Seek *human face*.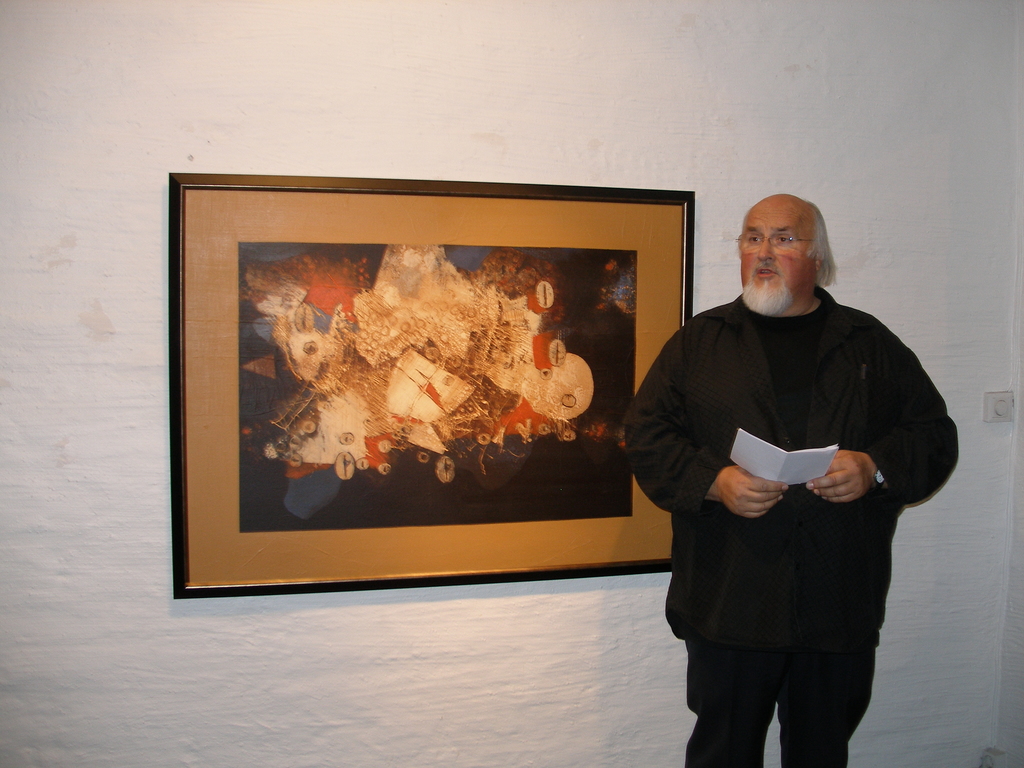
x1=740 y1=189 x2=809 y2=309.
